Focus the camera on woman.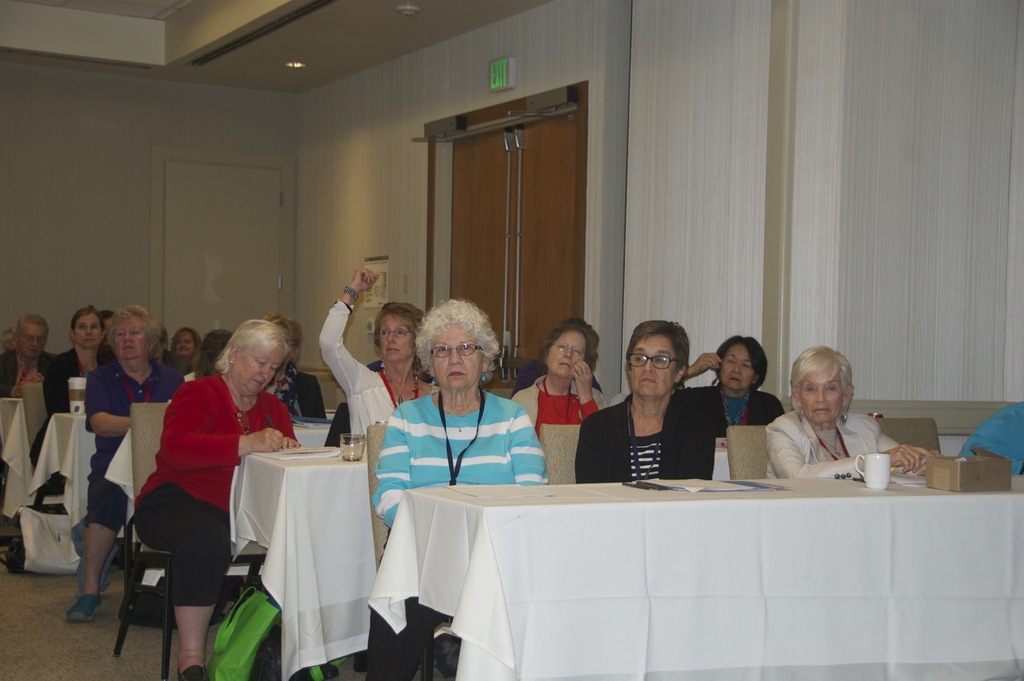
Focus region: box(504, 329, 612, 438).
